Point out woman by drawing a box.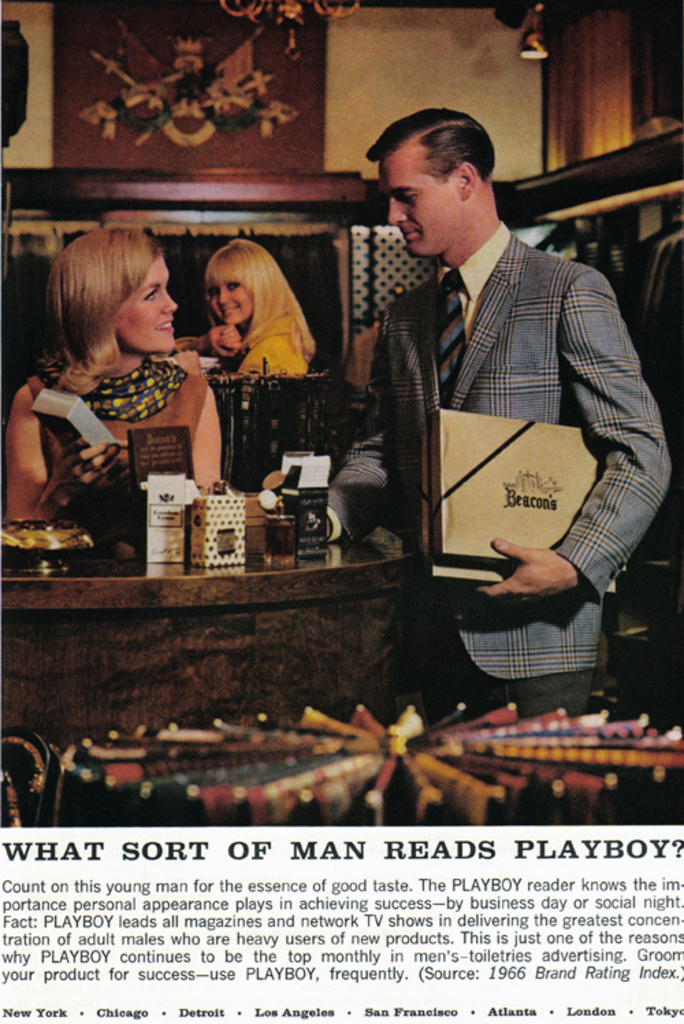
179, 234, 327, 382.
